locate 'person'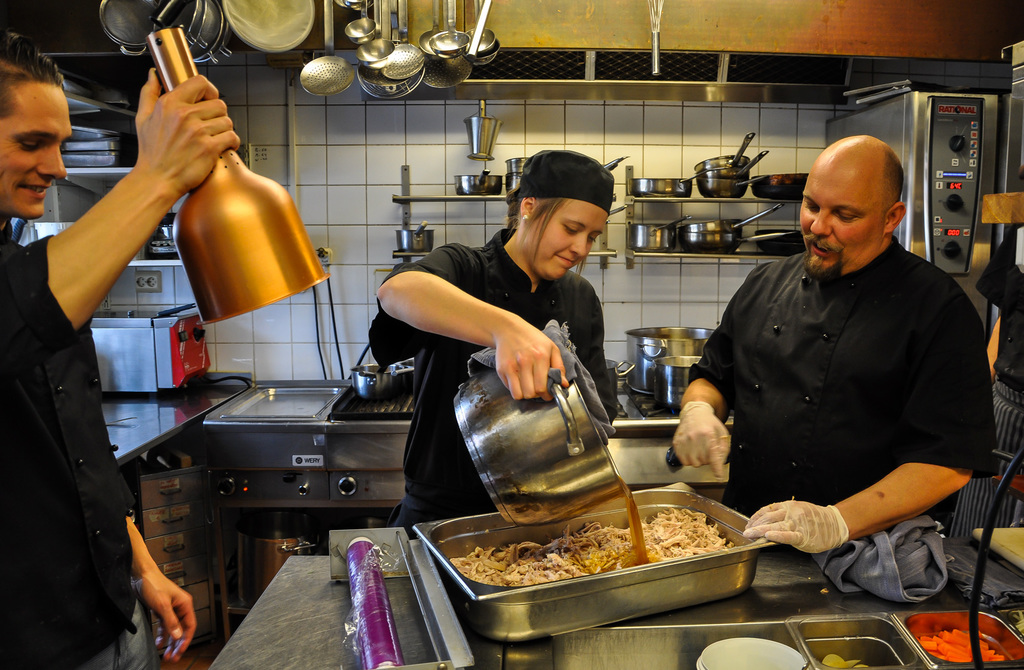
669,136,1004,557
